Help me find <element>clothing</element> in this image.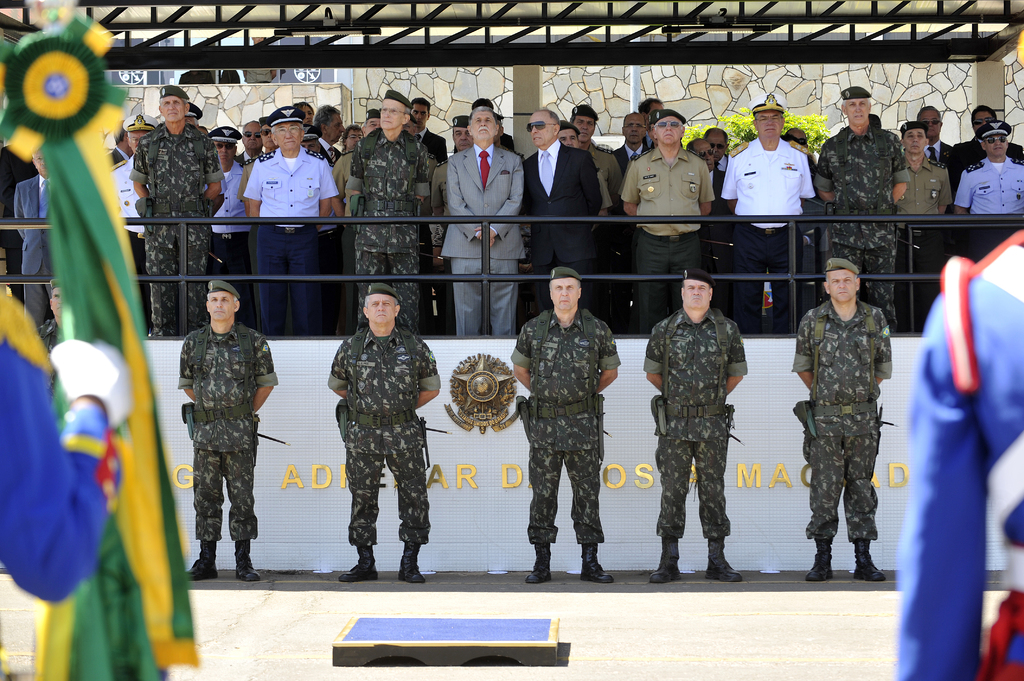
Found it: Rect(440, 141, 526, 333).
